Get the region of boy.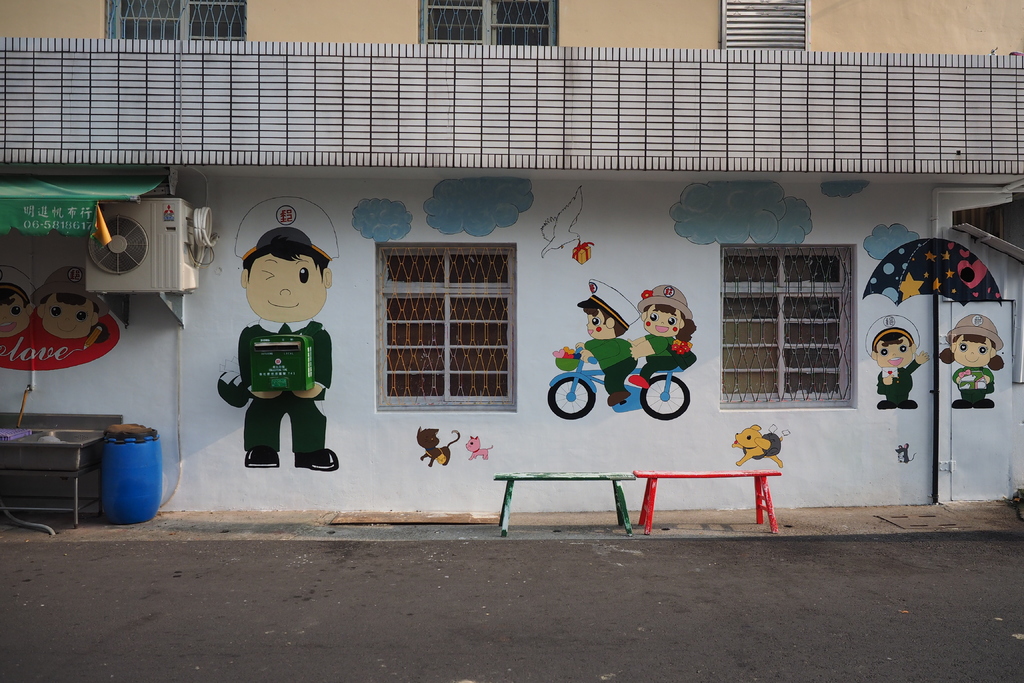
bbox(0, 265, 35, 341).
